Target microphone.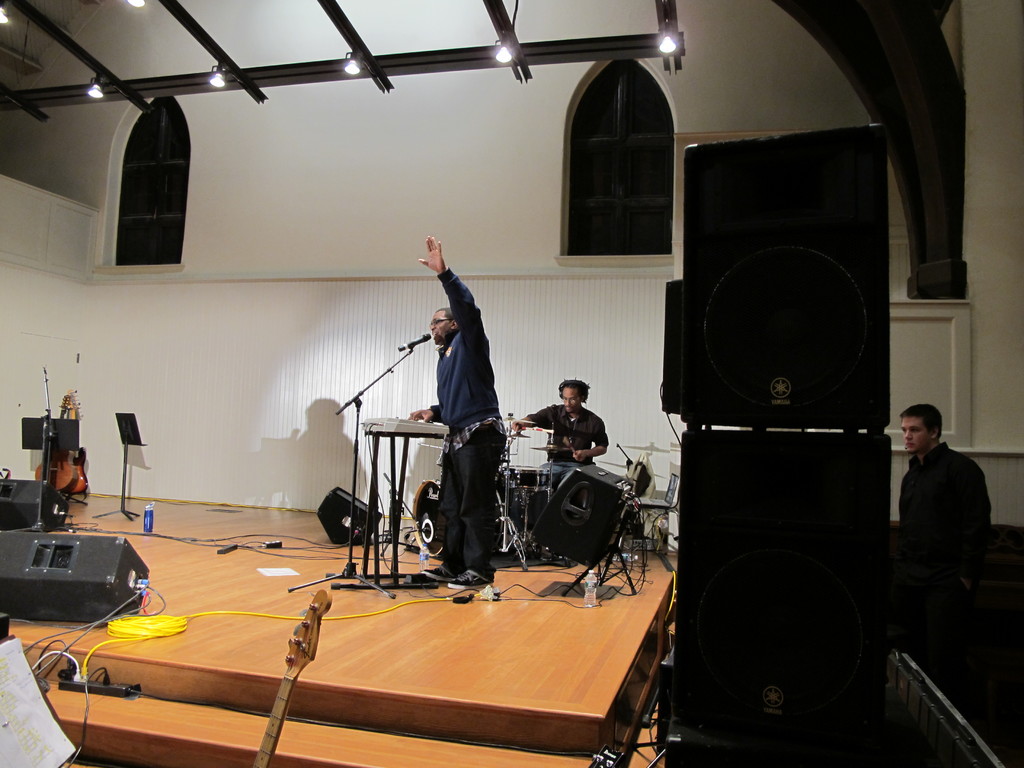
Target region: 387,327,436,358.
